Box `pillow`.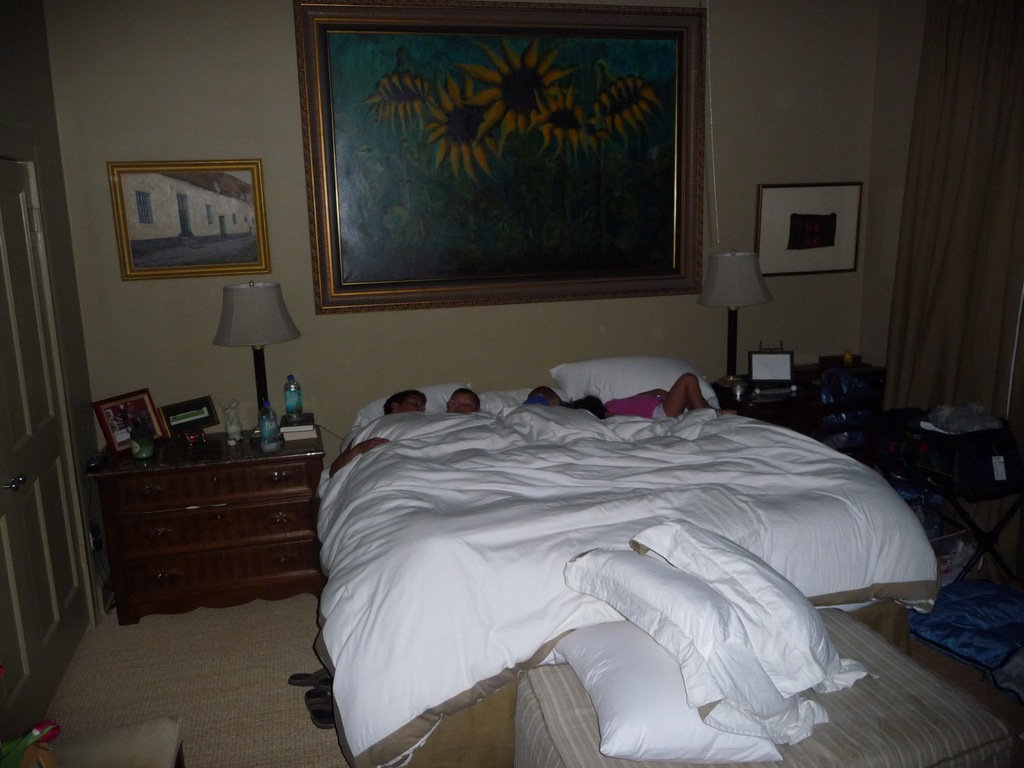
box(555, 355, 720, 414).
